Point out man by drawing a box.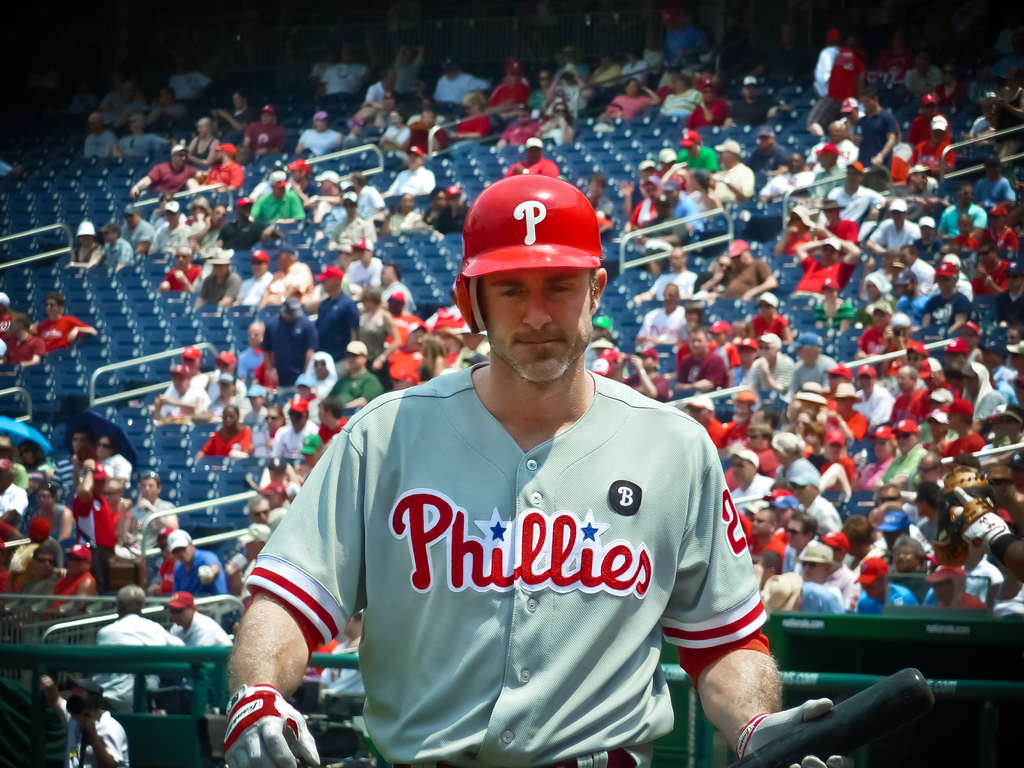
bbox=[99, 220, 132, 280].
